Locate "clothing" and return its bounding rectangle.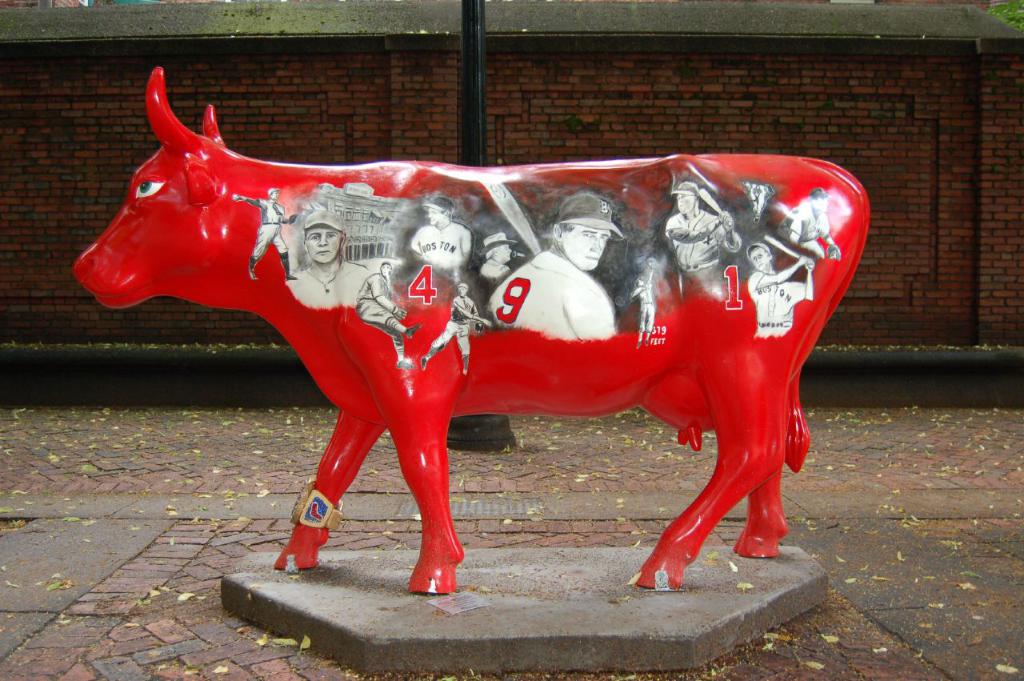
x1=246, y1=214, x2=836, y2=360.
